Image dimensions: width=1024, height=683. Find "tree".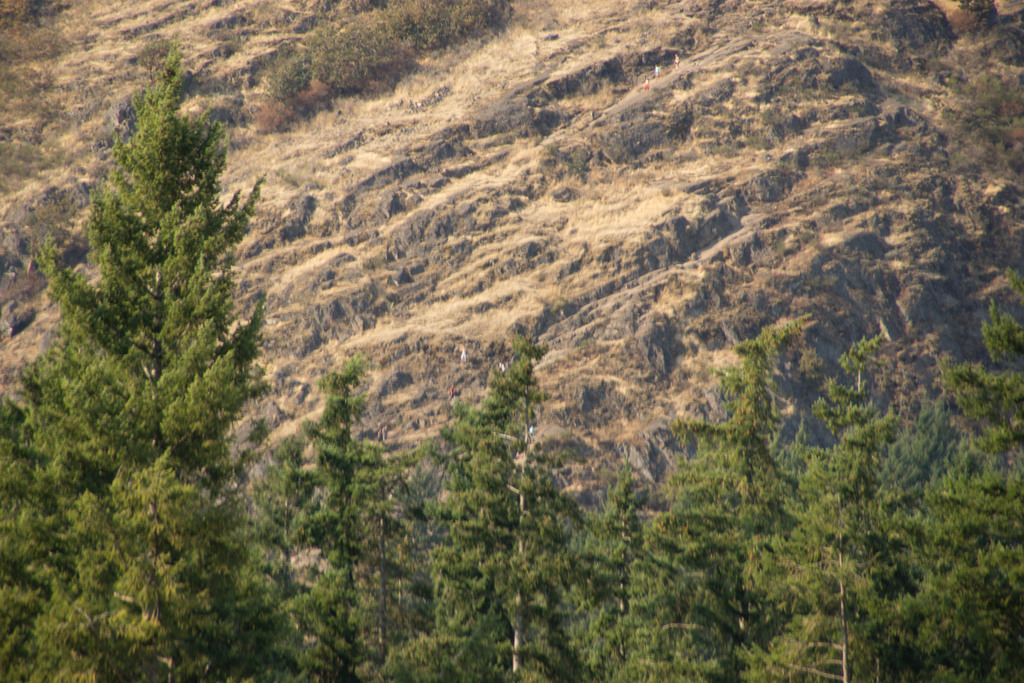
x1=381, y1=328, x2=544, y2=682.
